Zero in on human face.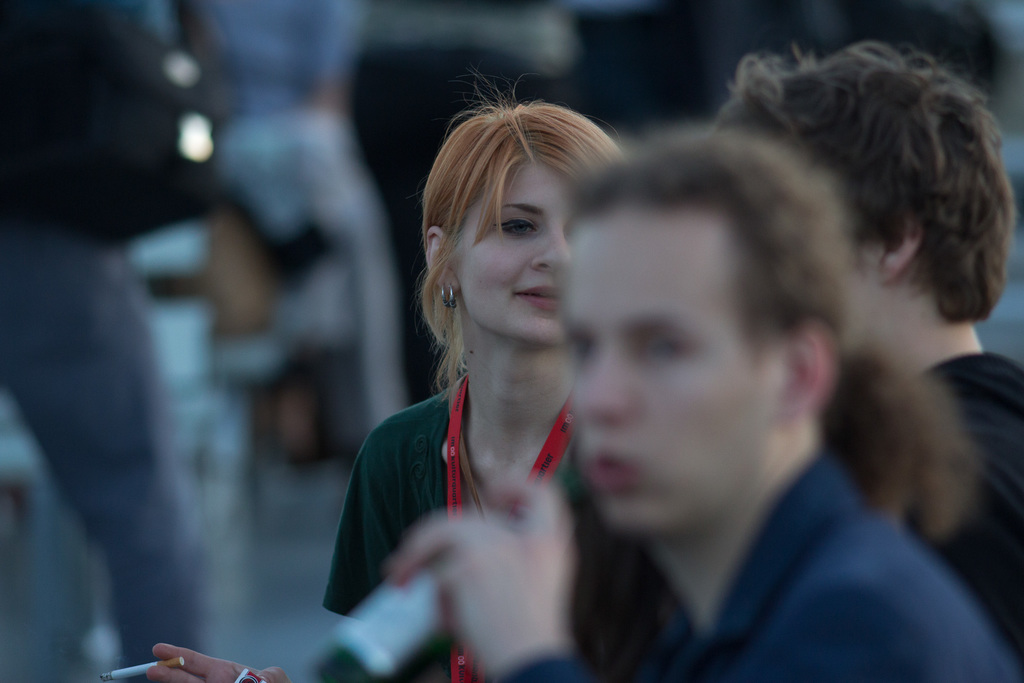
Zeroed in: detection(449, 151, 570, 347).
